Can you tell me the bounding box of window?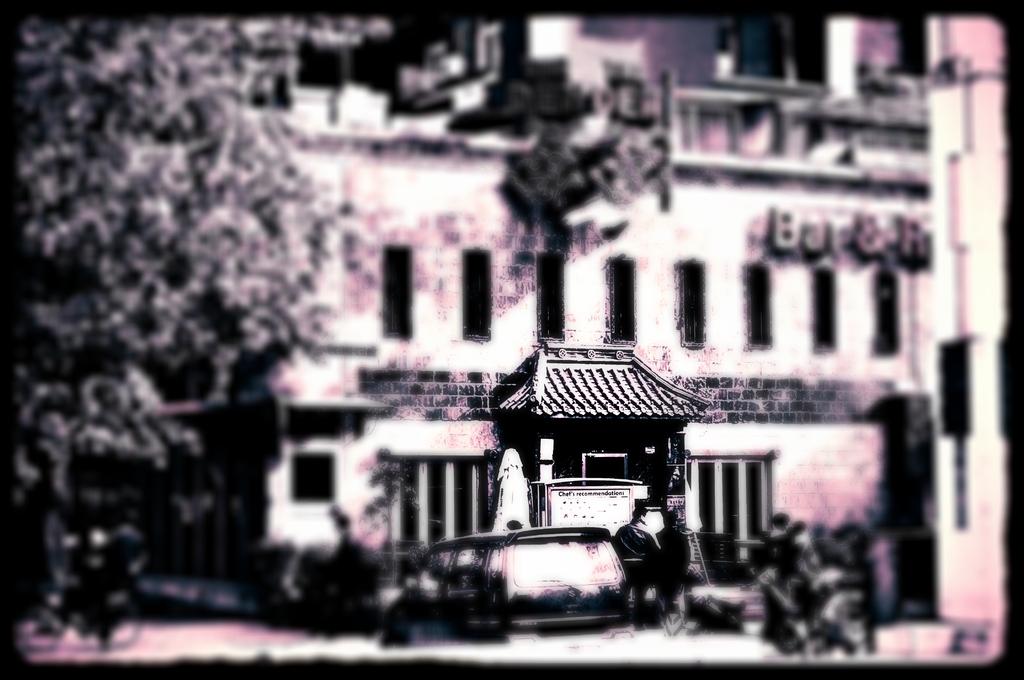
pyautogui.locateOnScreen(666, 248, 715, 361).
